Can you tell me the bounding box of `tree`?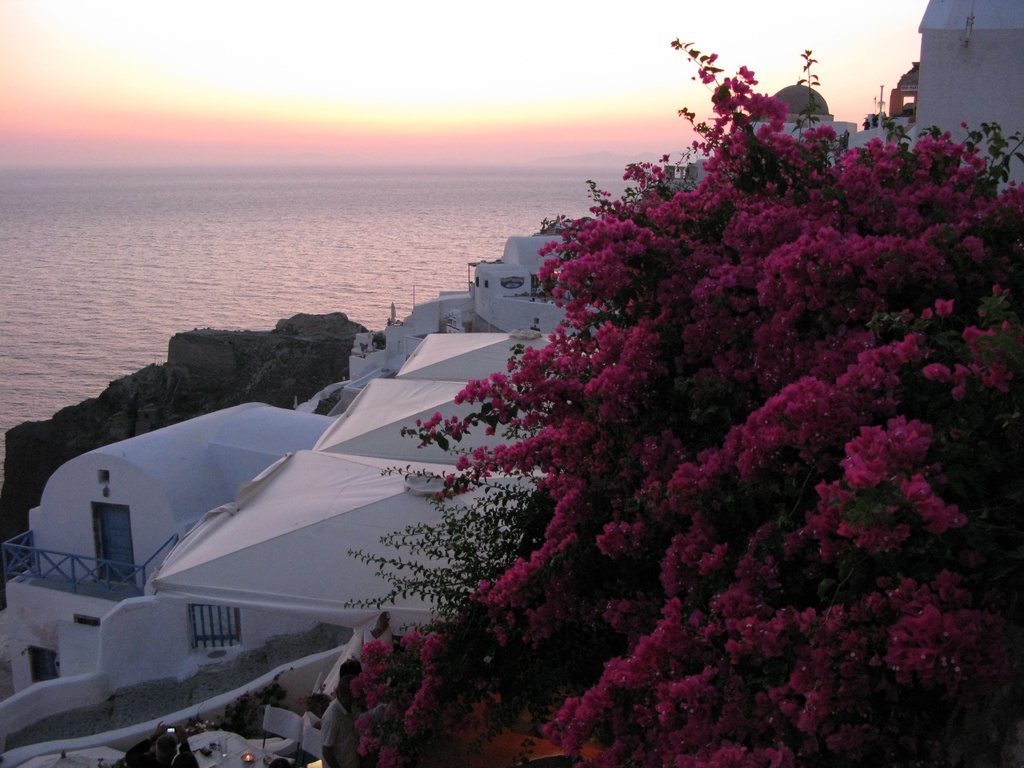
344 35 1023 767.
